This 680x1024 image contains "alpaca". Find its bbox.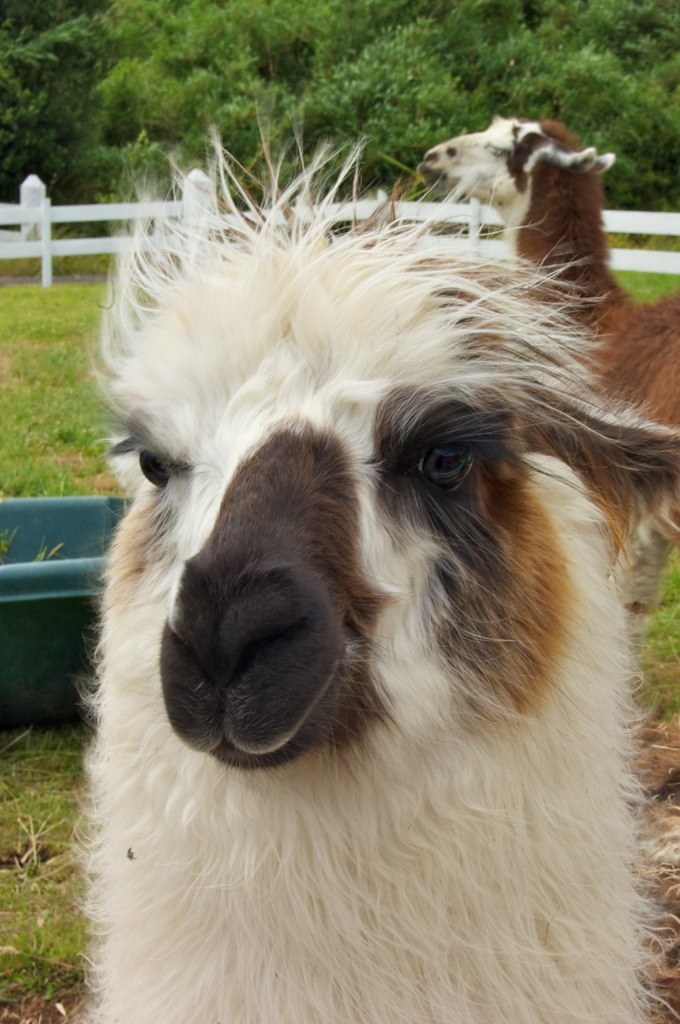
x1=416 y1=107 x2=679 y2=646.
